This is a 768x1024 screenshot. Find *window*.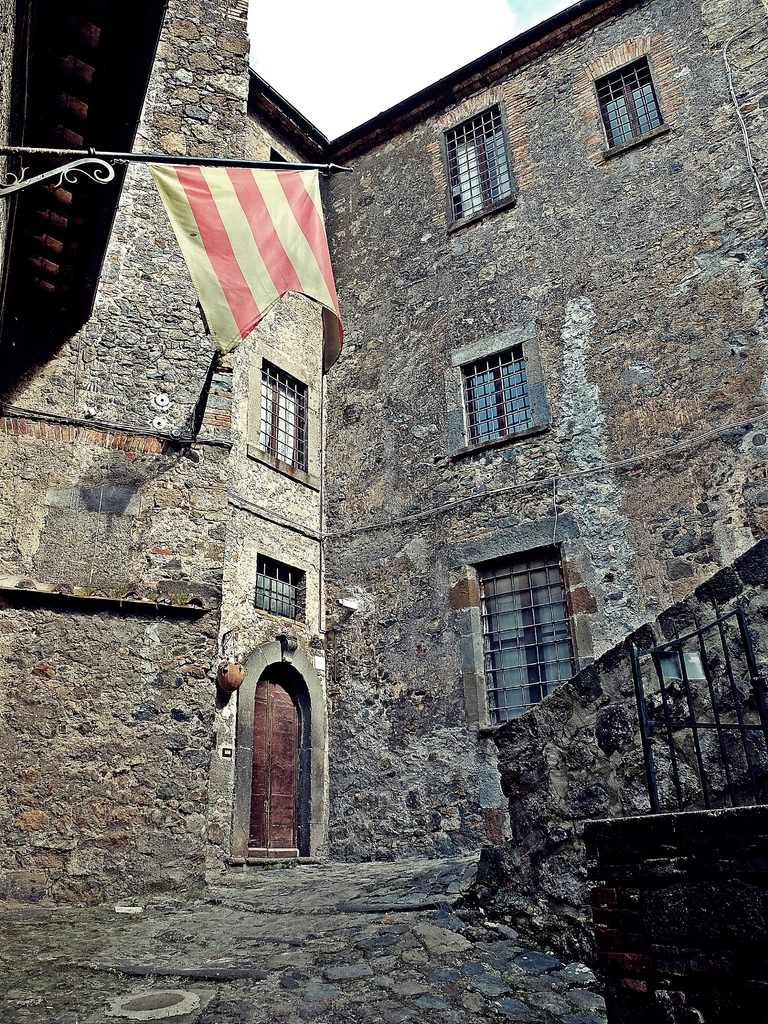
Bounding box: <box>422,95,527,225</box>.
